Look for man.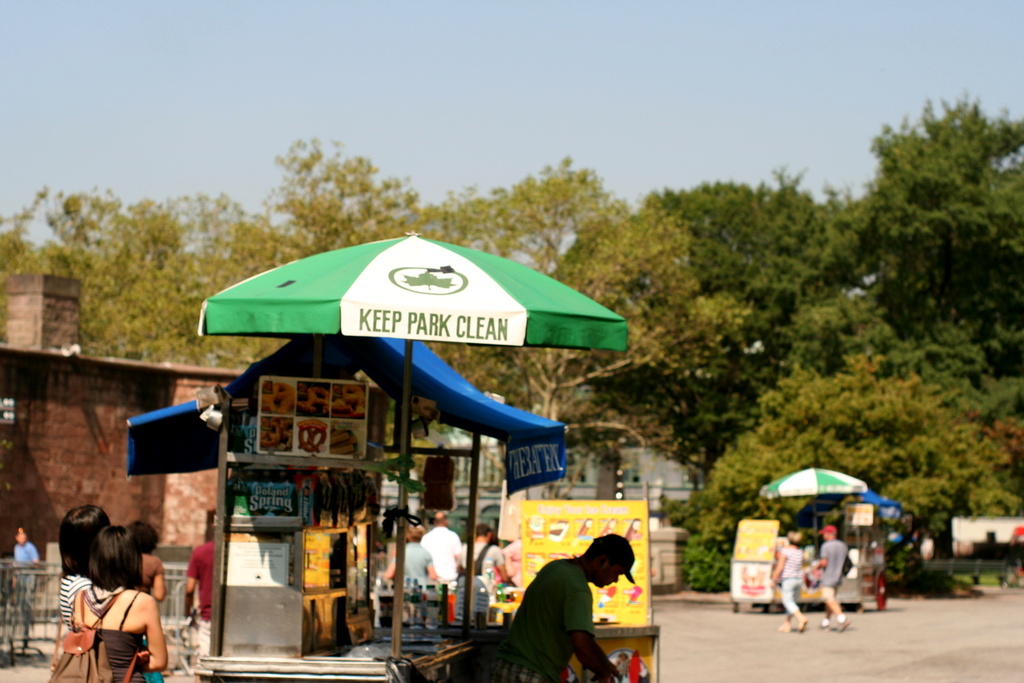
Found: (185,515,213,682).
